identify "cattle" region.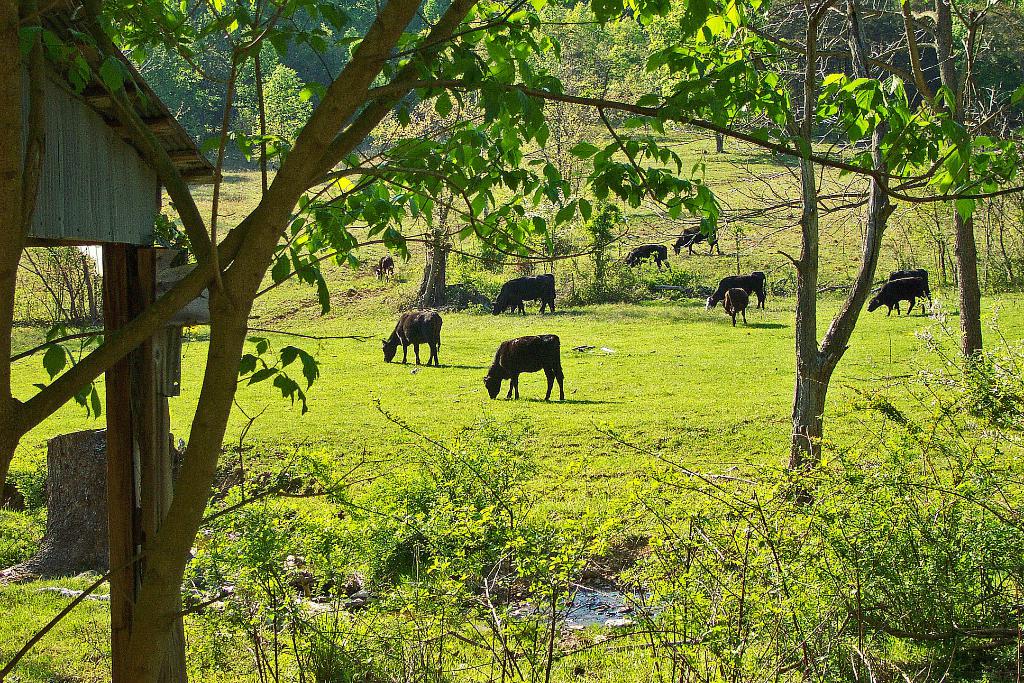
Region: 381/309/445/365.
